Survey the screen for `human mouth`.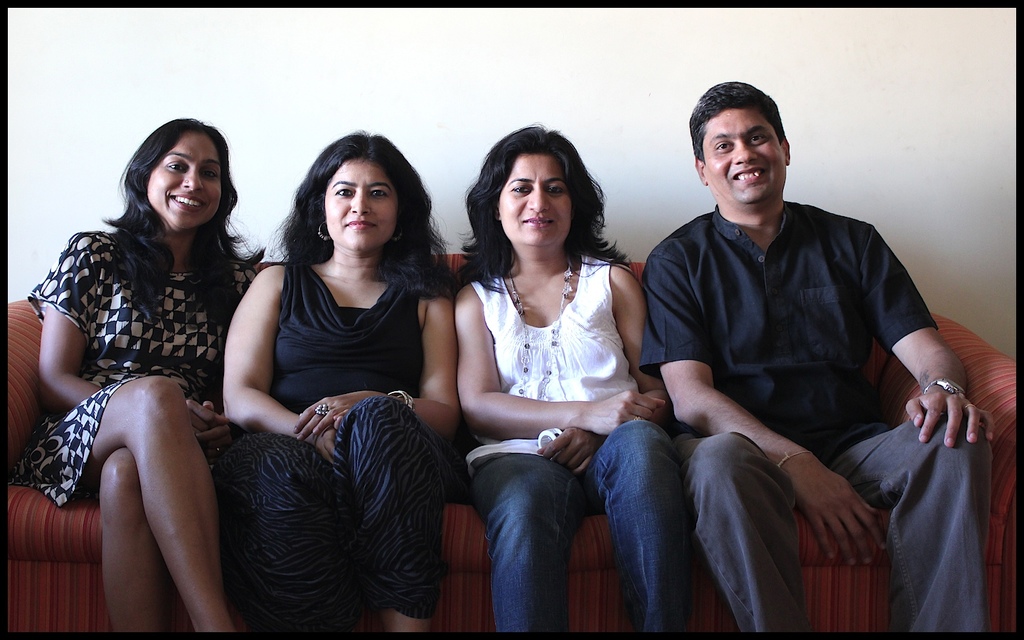
Survey found: bbox=[169, 191, 206, 208].
